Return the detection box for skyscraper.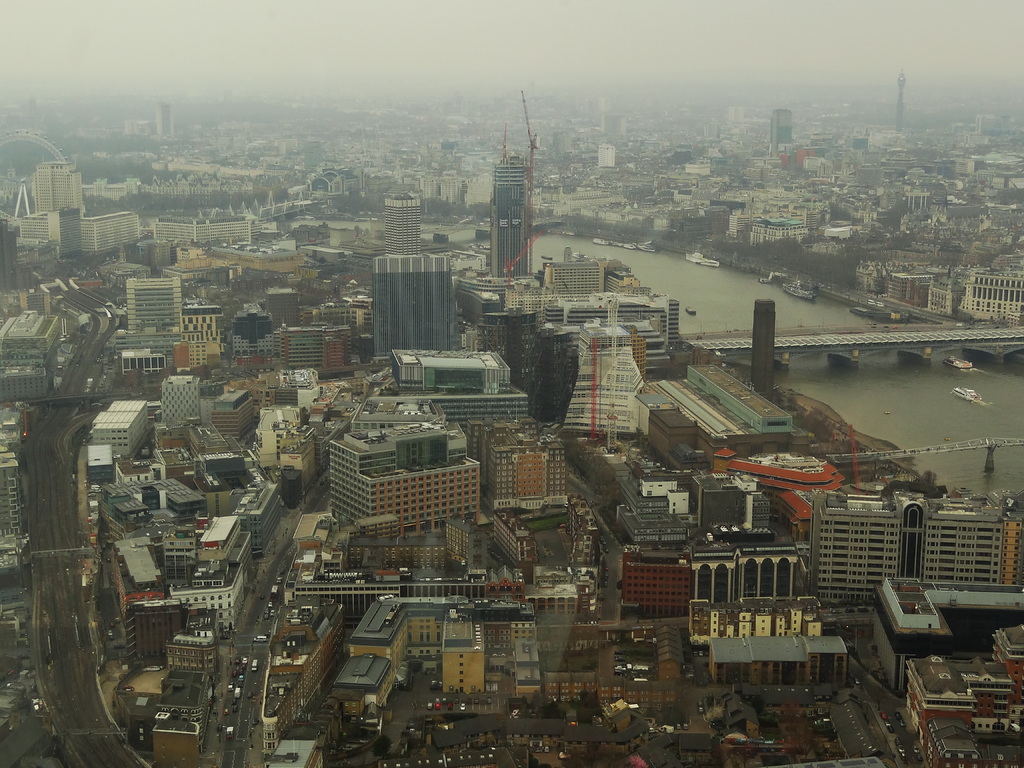
x1=367 y1=248 x2=467 y2=362.
